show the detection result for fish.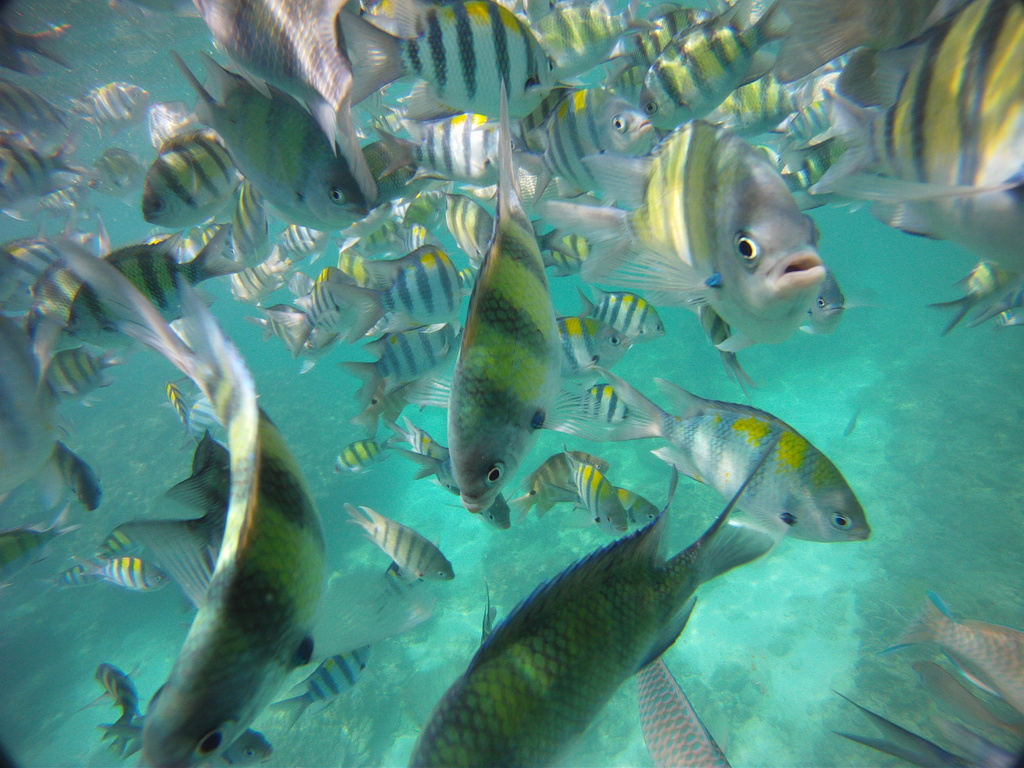
detection(342, 503, 453, 585).
